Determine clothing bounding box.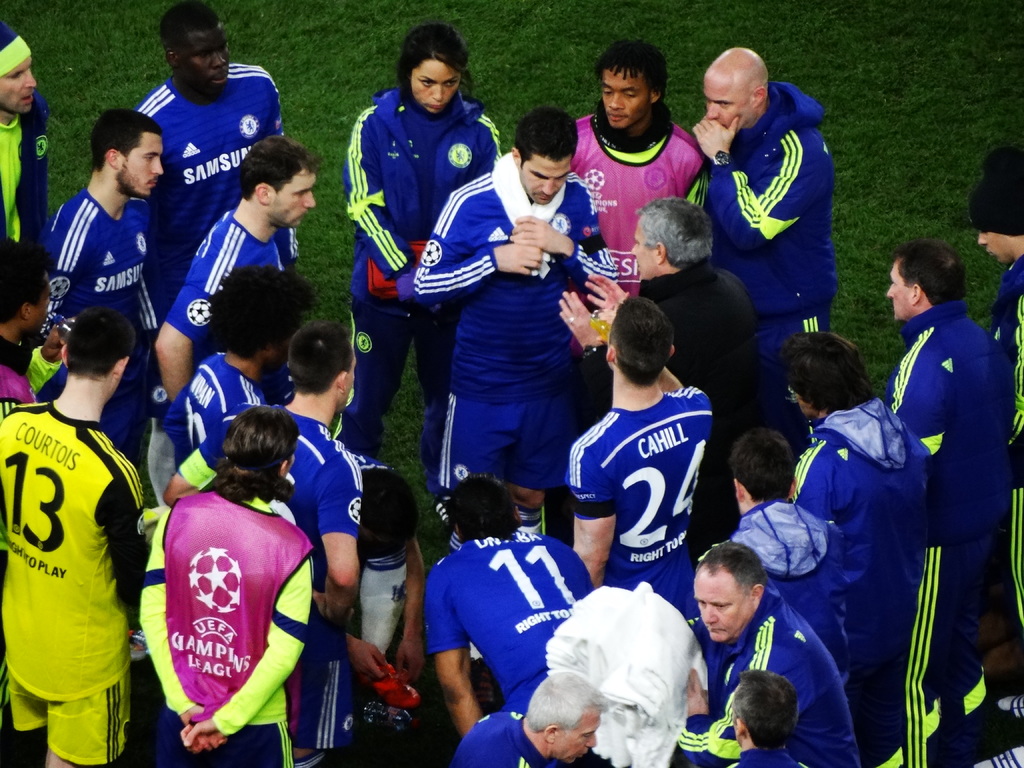
Determined: Rect(986, 257, 1023, 668).
